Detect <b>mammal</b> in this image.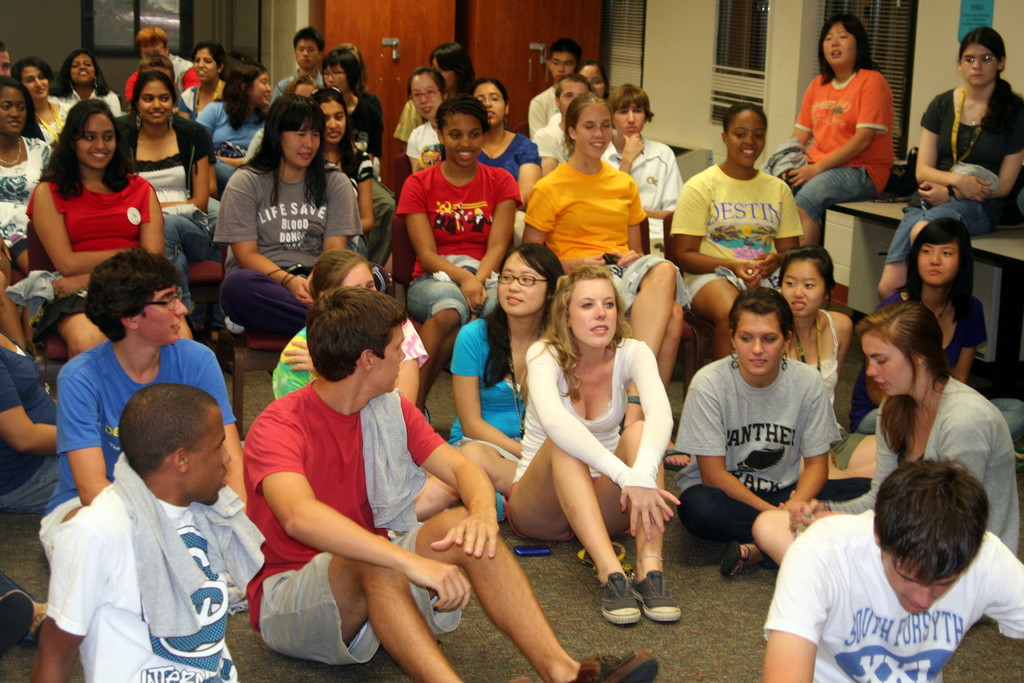
Detection: [left=408, top=62, right=450, bottom=175].
